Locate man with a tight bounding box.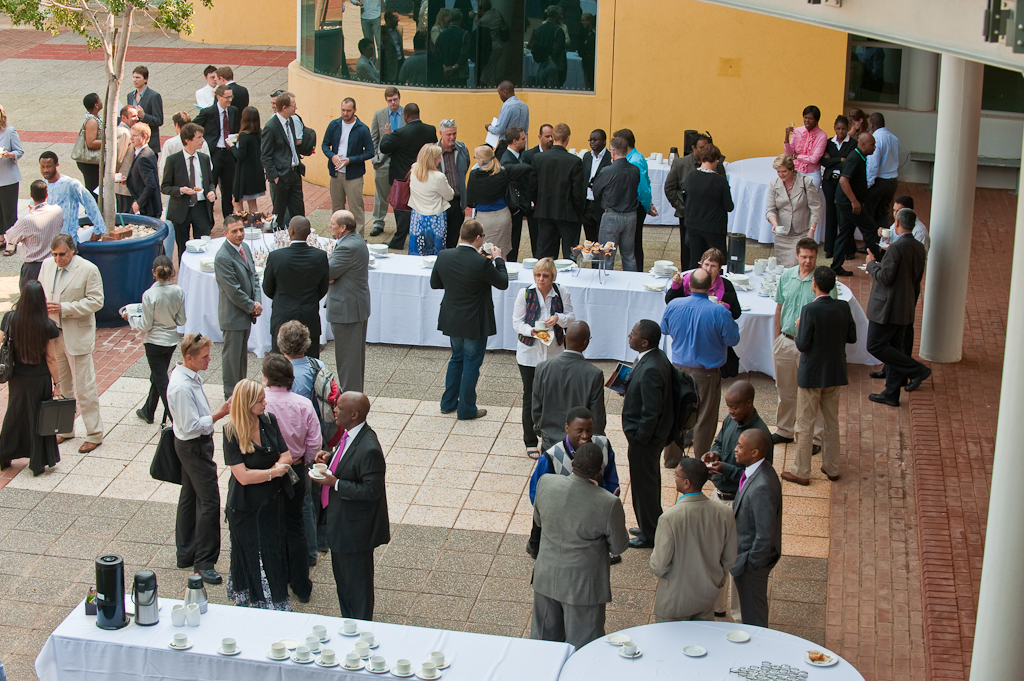
rect(484, 72, 535, 147).
